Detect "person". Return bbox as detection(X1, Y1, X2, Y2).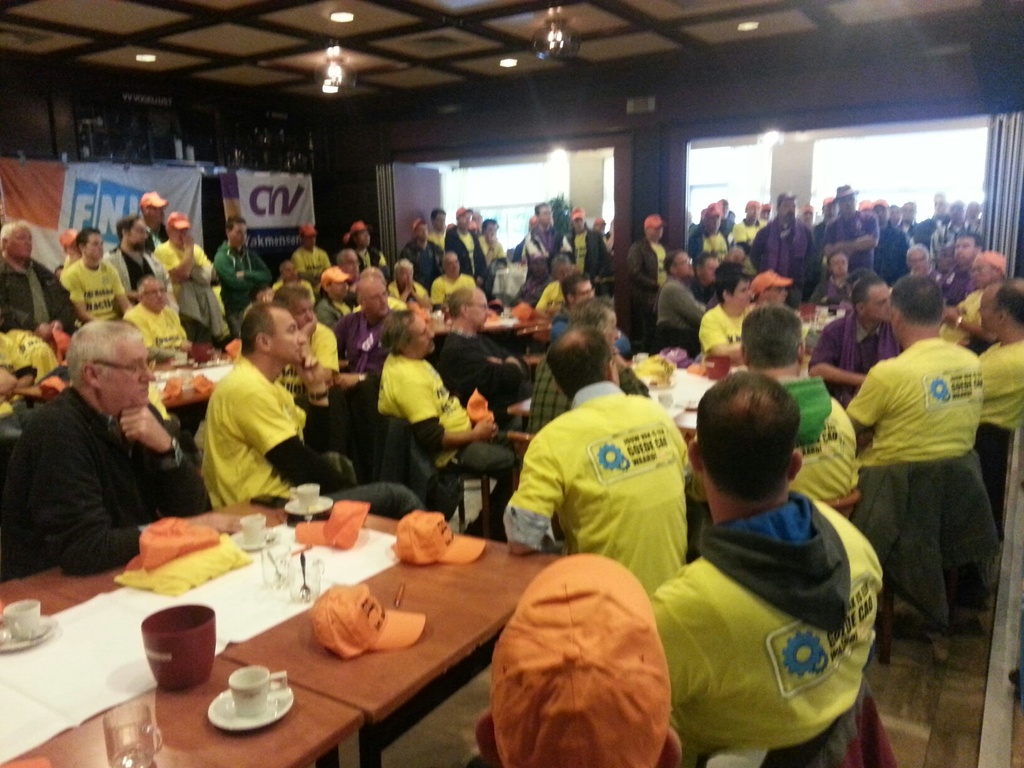
detection(211, 213, 267, 306).
